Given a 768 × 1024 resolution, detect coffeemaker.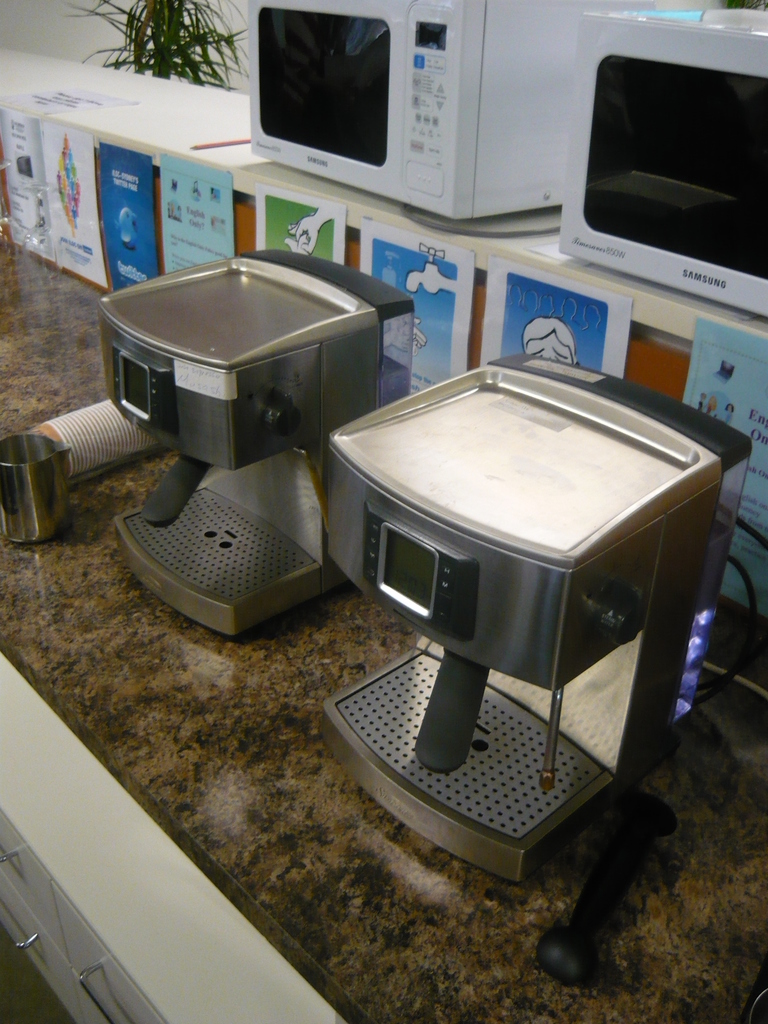
94,244,418,636.
